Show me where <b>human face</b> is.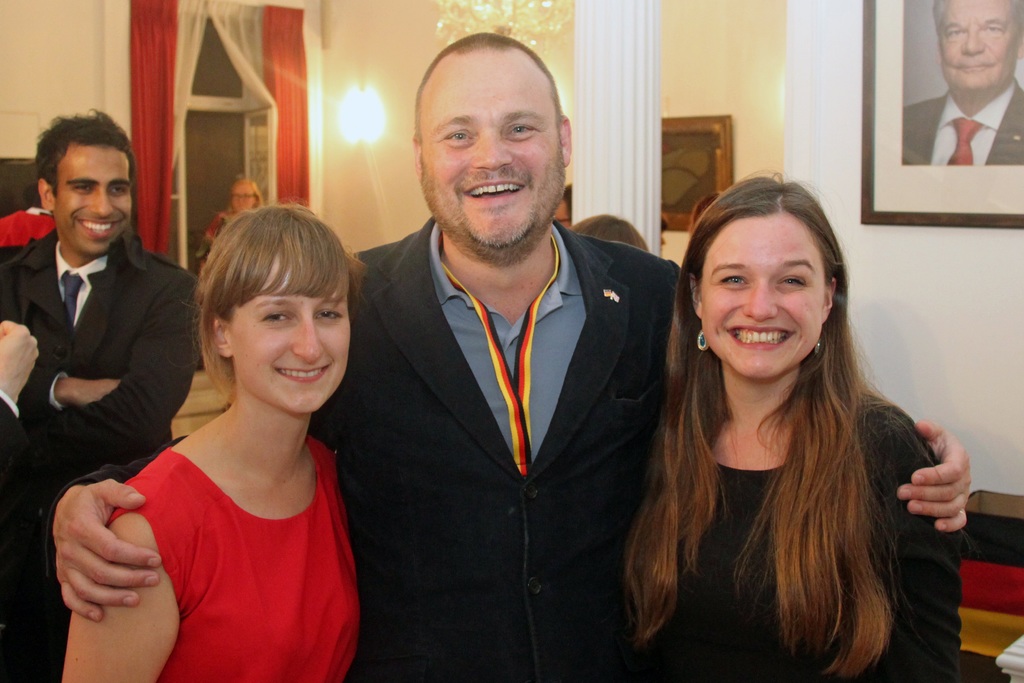
<b>human face</b> is at (231, 258, 351, 414).
